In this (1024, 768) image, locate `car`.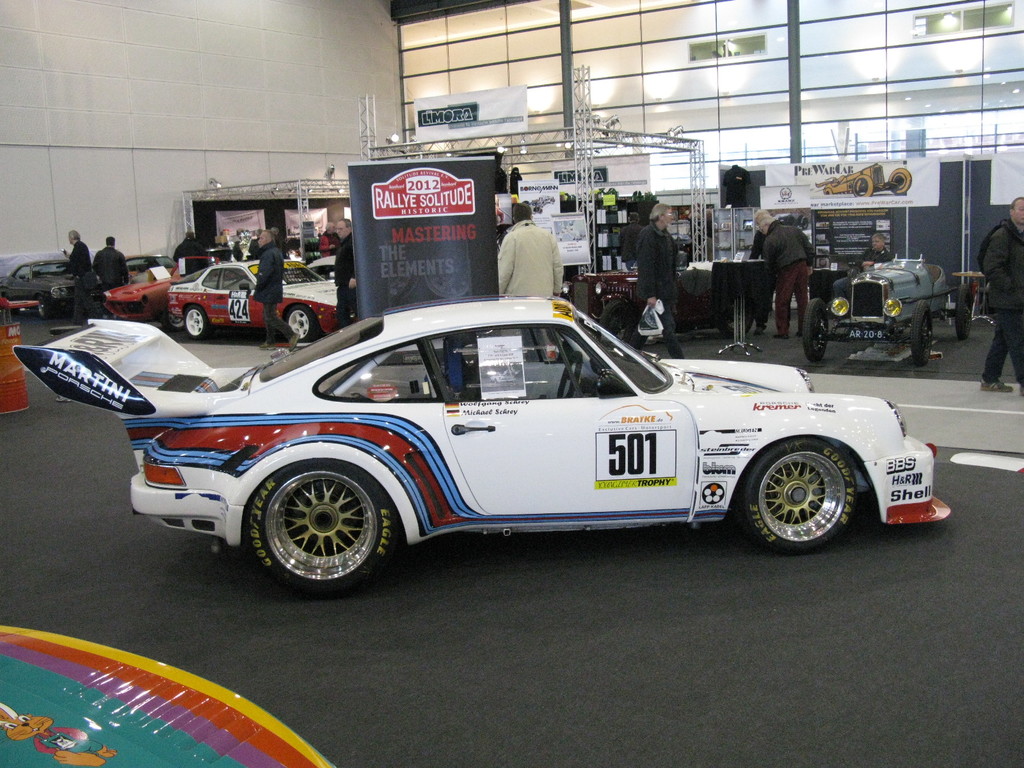
Bounding box: x1=97, y1=260, x2=236, y2=319.
